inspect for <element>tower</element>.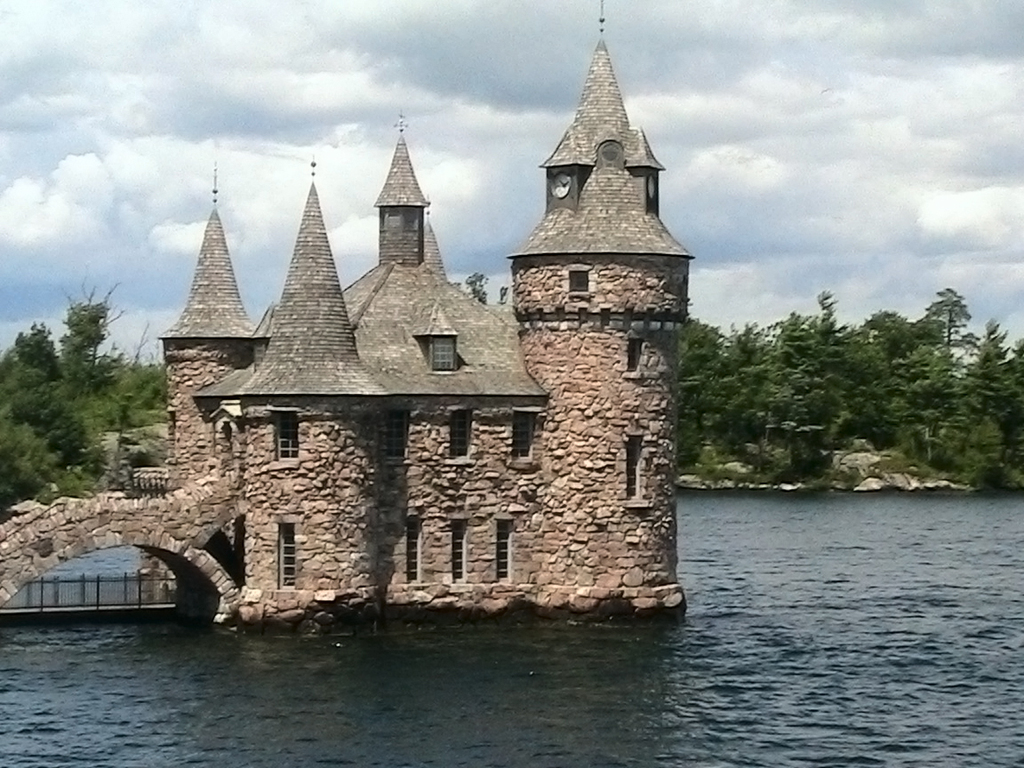
Inspection: (x1=159, y1=164, x2=255, y2=468).
